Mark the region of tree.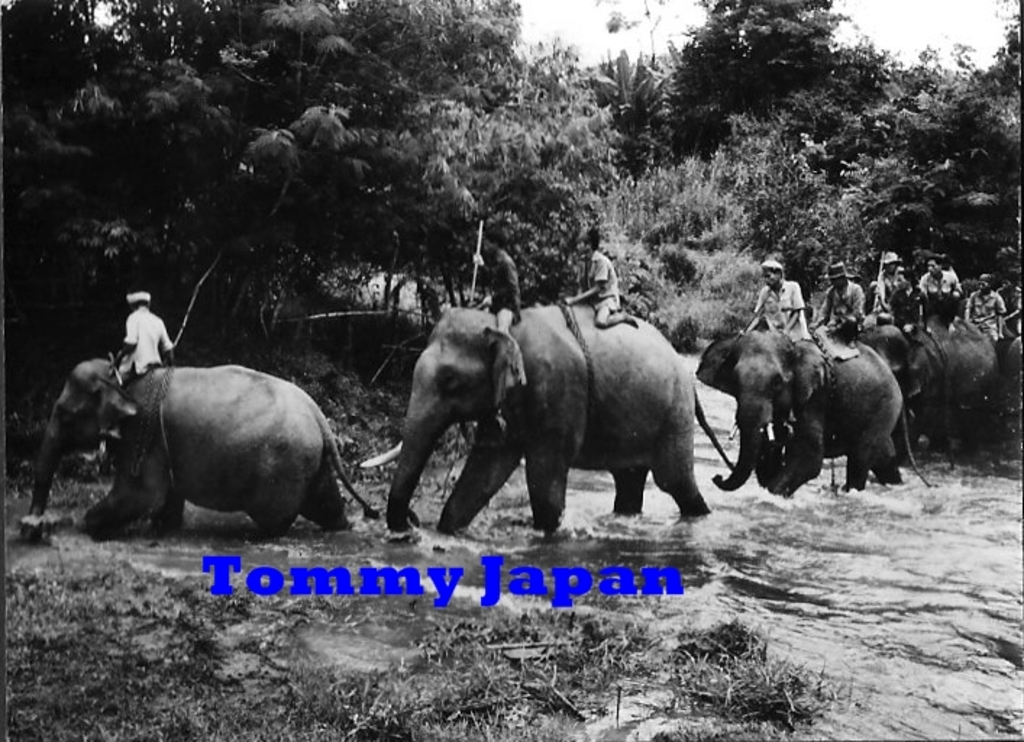
Region: (left=600, top=152, right=788, bottom=349).
